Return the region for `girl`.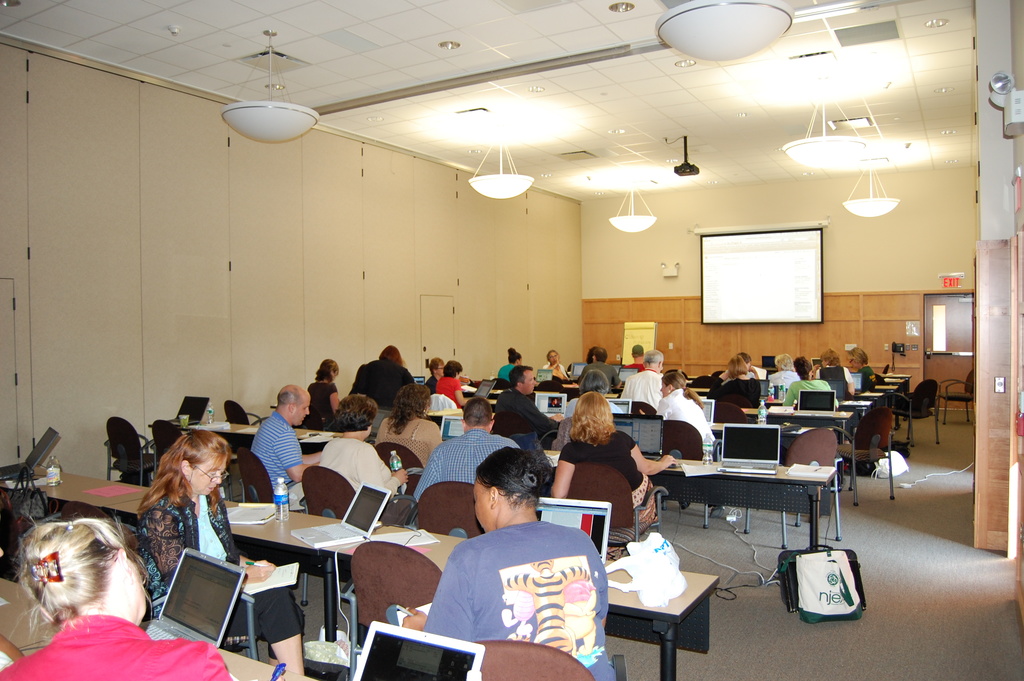
region(427, 354, 442, 386).
